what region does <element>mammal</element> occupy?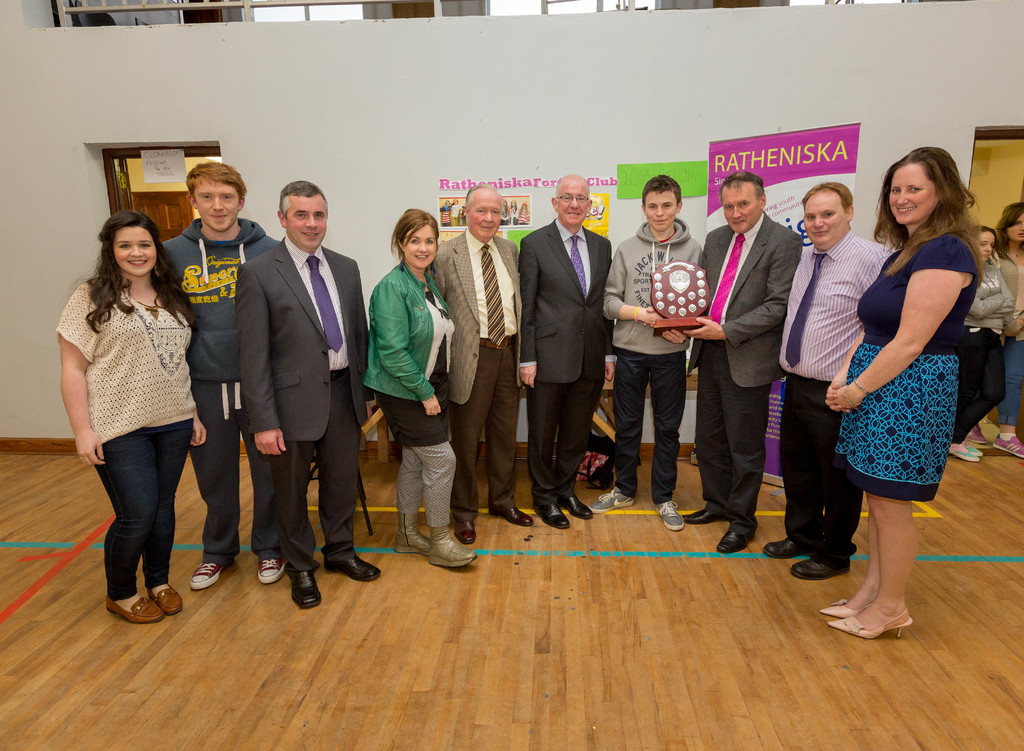
155,161,282,594.
